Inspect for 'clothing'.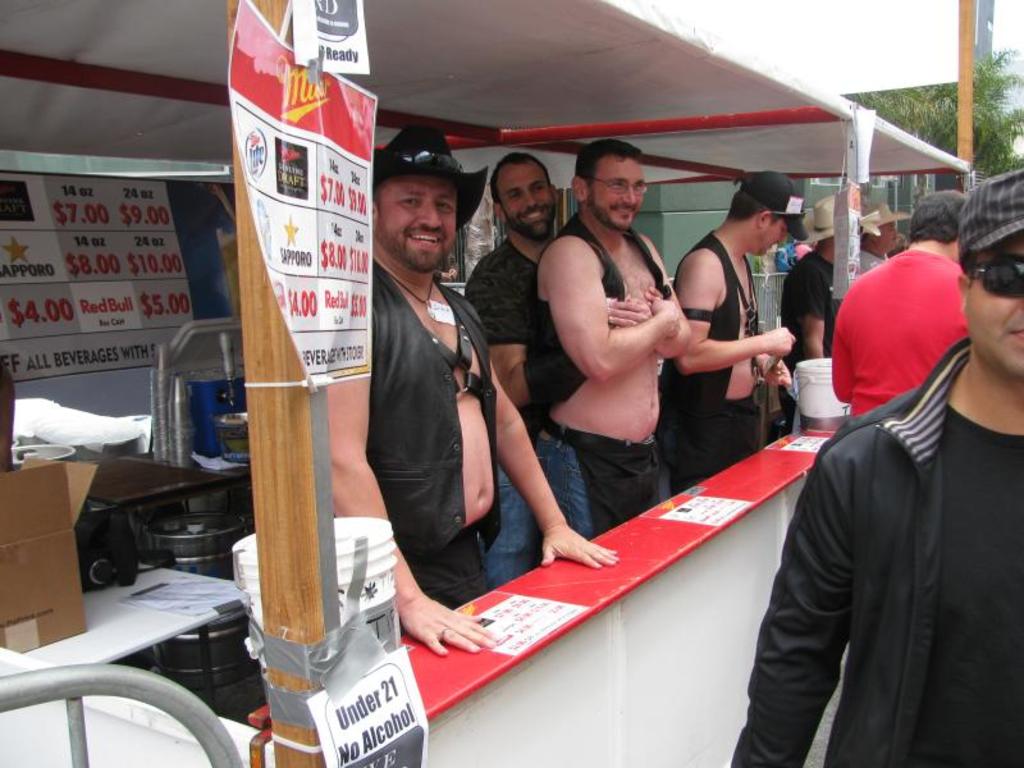
Inspection: 657/234/762/476.
